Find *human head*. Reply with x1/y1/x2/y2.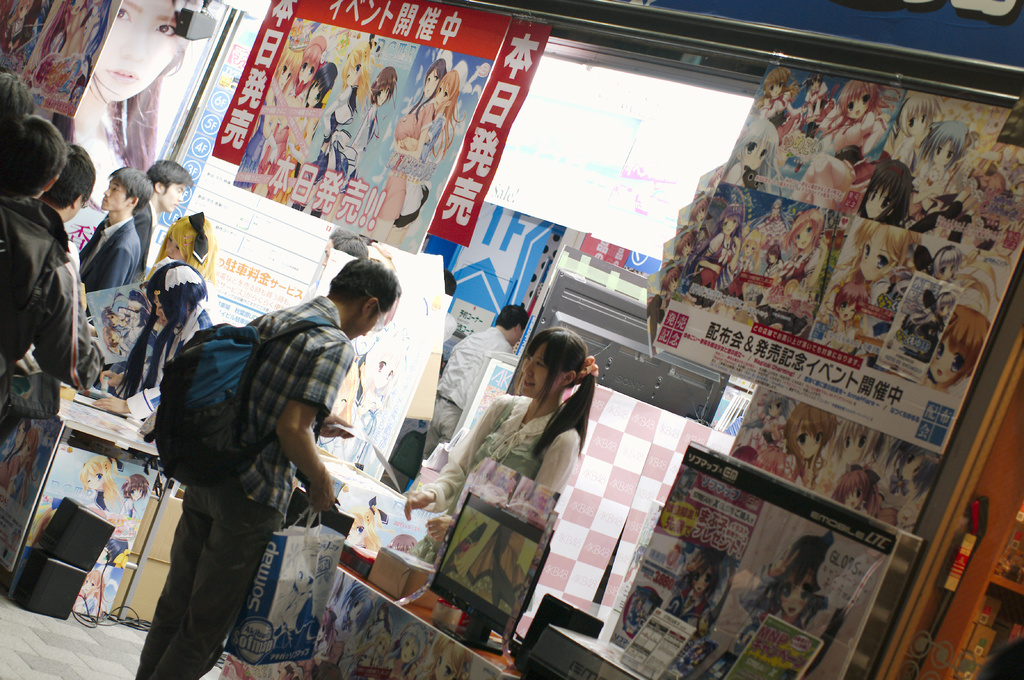
20/427/41/457.
